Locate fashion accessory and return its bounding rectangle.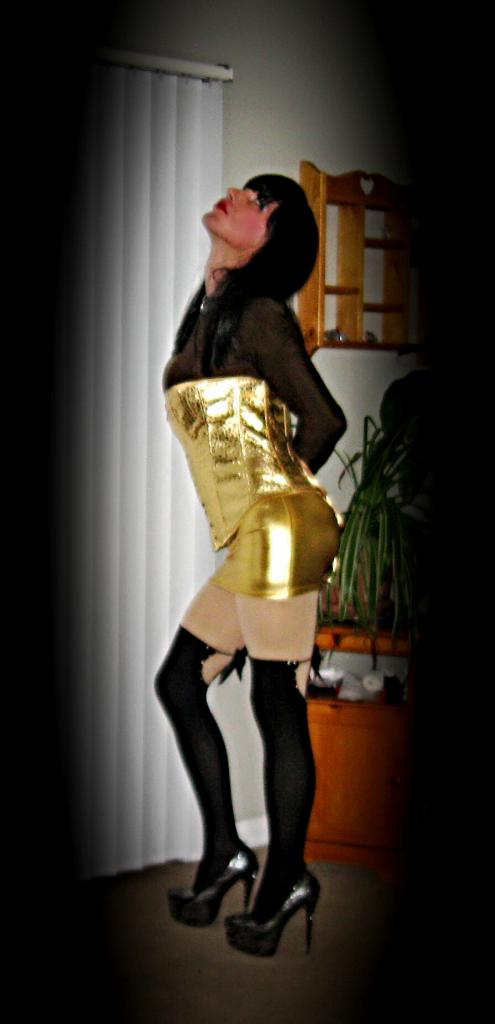
l=163, t=844, r=259, b=927.
